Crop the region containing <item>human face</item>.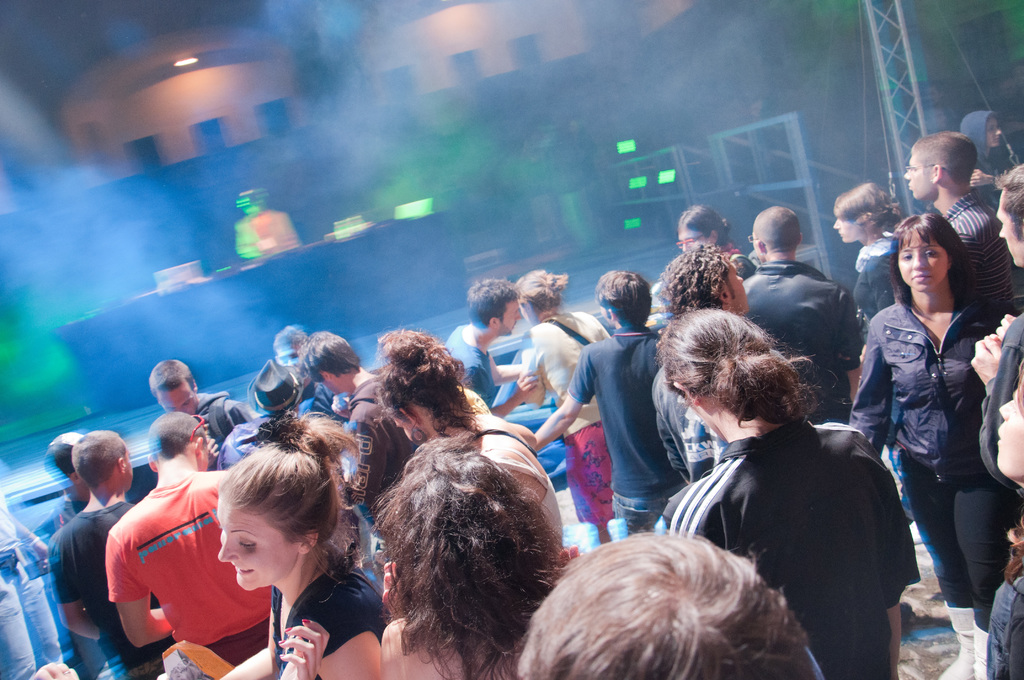
Crop region: locate(216, 498, 299, 593).
